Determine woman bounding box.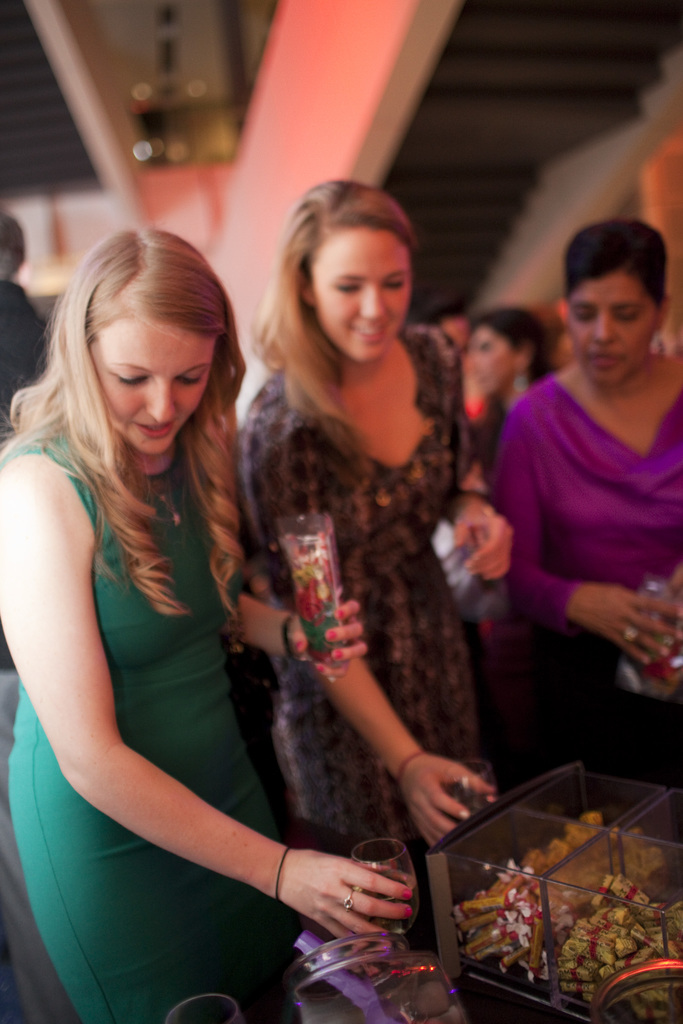
Determined: locate(477, 218, 682, 796).
